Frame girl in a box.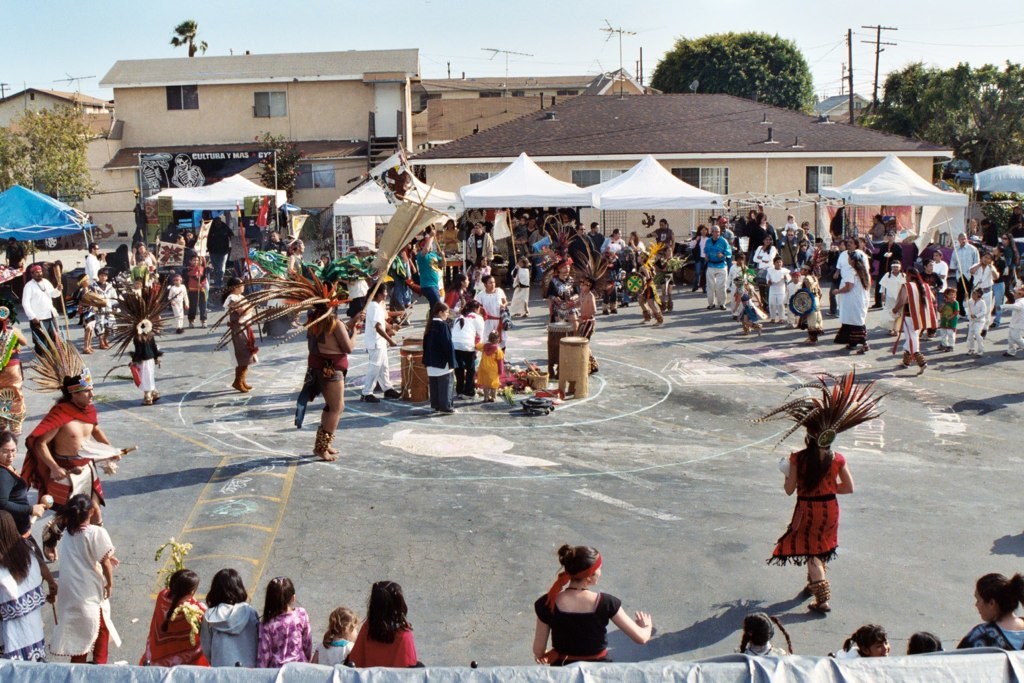
148/559/201/664.
